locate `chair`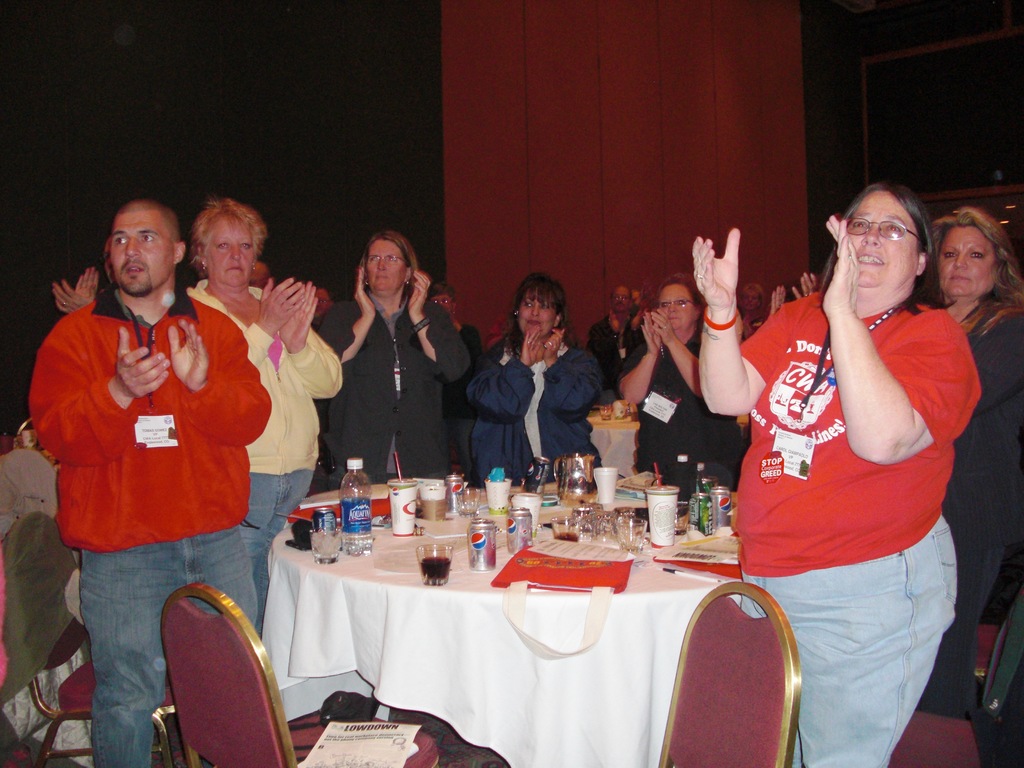
region(966, 620, 1019, 683)
